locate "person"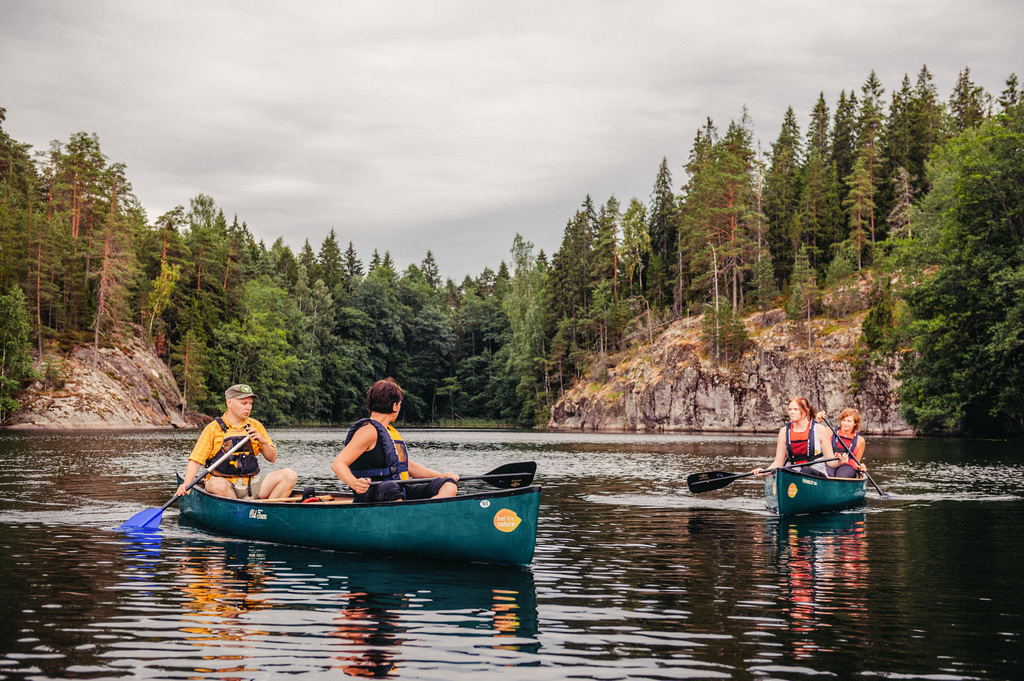
[x1=750, y1=391, x2=844, y2=477]
